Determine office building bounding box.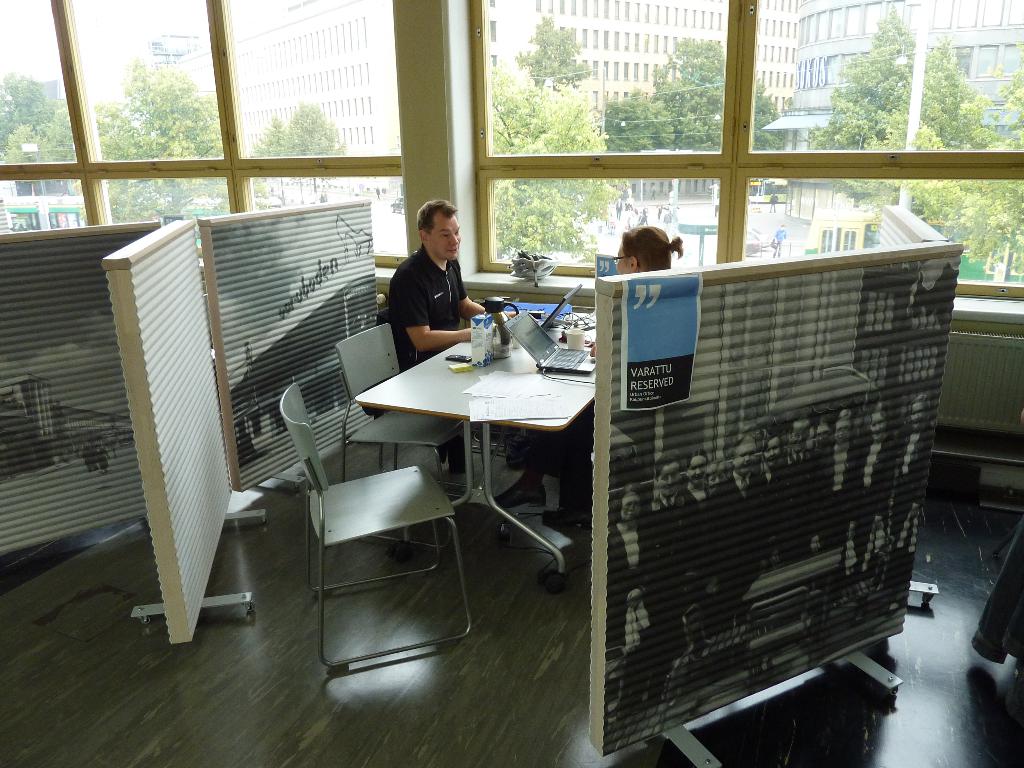
Determined: locate(4, 140, 85, 239).
